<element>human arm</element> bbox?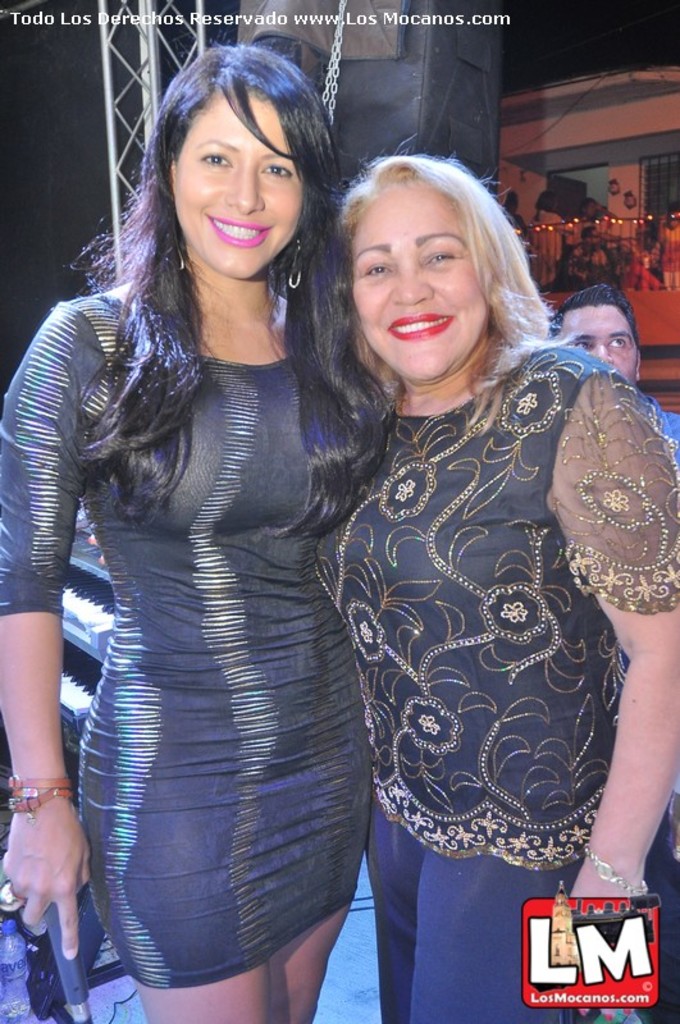
x1=0 y1=302 x2=105 y2=970
